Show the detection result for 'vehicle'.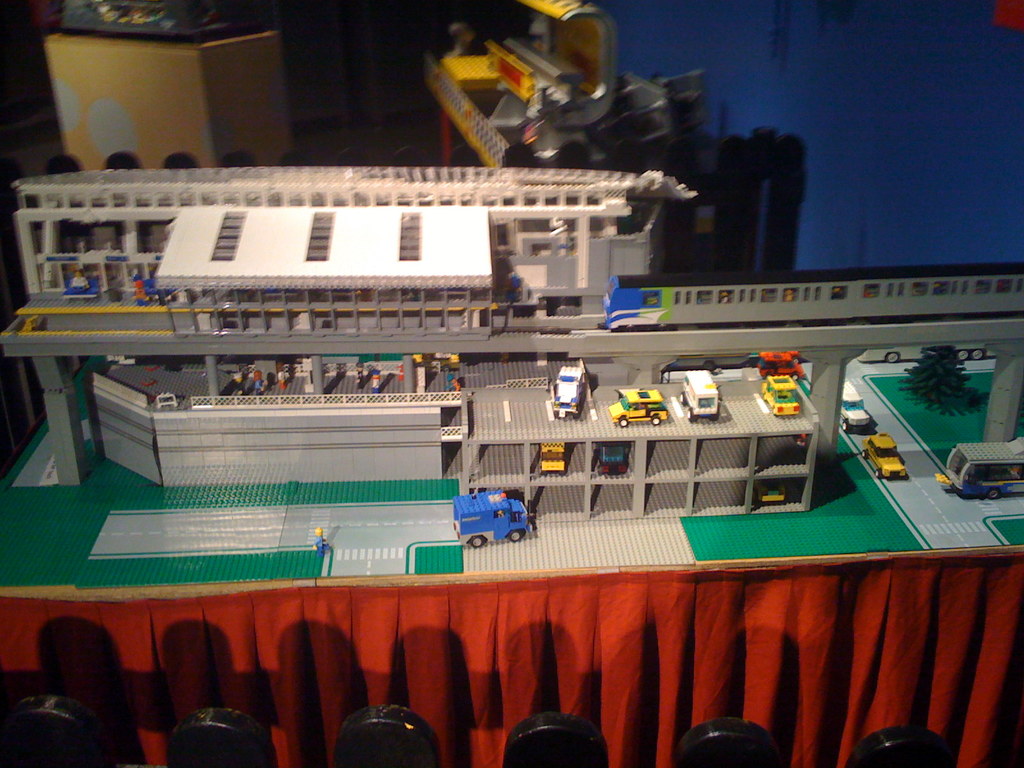
540,442,571,472.
